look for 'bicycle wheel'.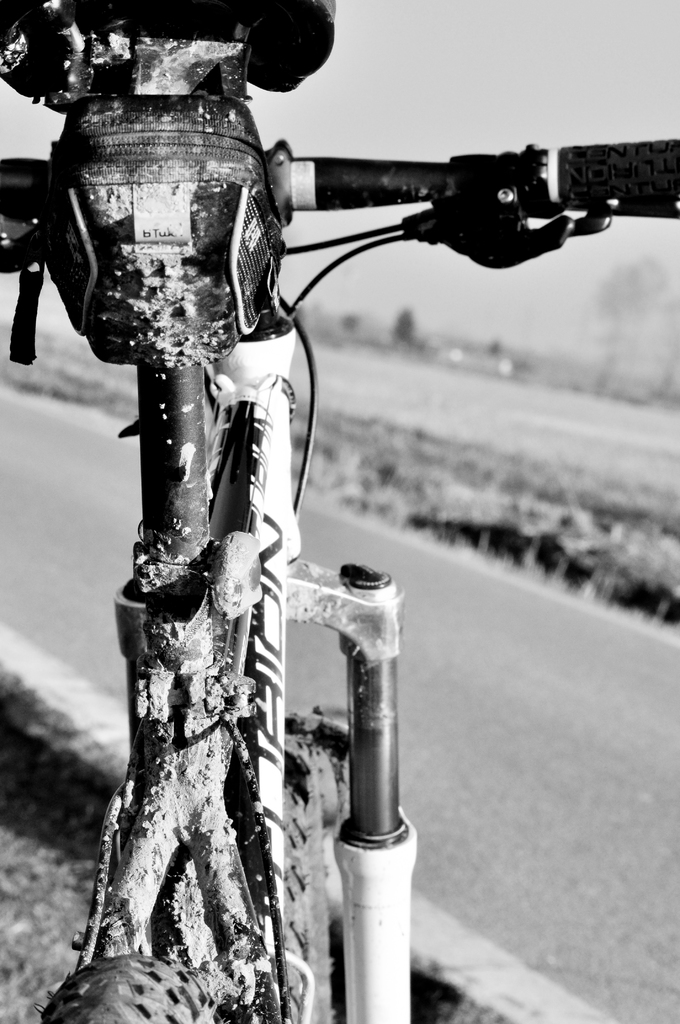
Found: (269, 699, 352, 1023).
